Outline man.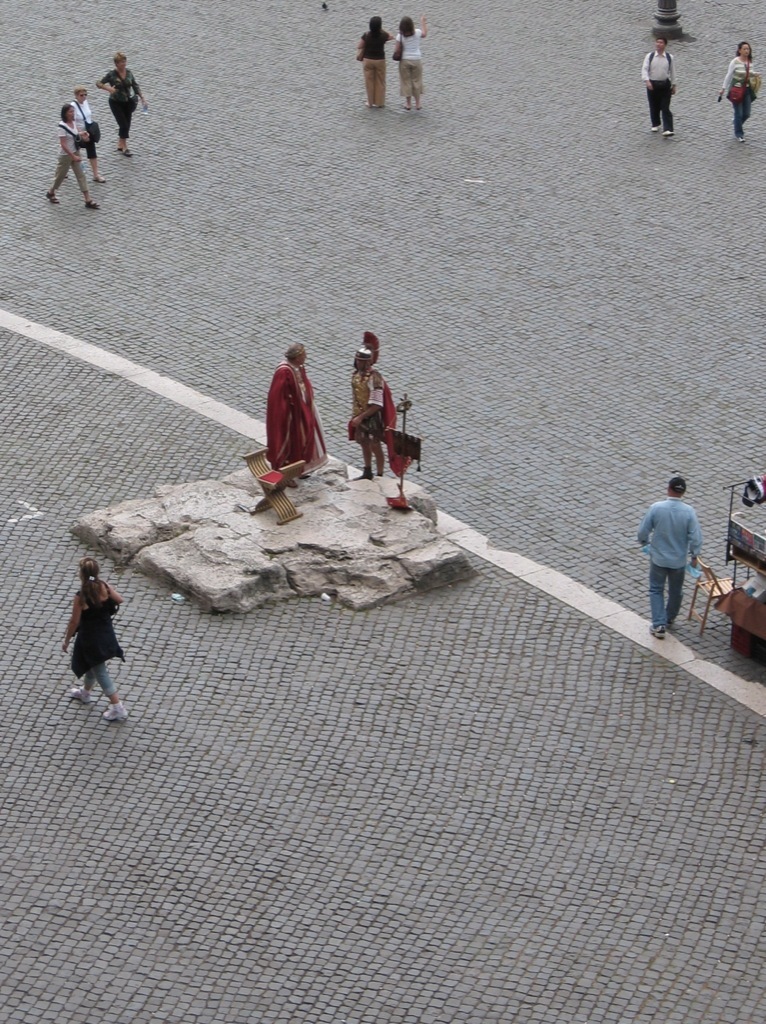
Outline: x1=635 y1=472 x2=700 y2=640.
